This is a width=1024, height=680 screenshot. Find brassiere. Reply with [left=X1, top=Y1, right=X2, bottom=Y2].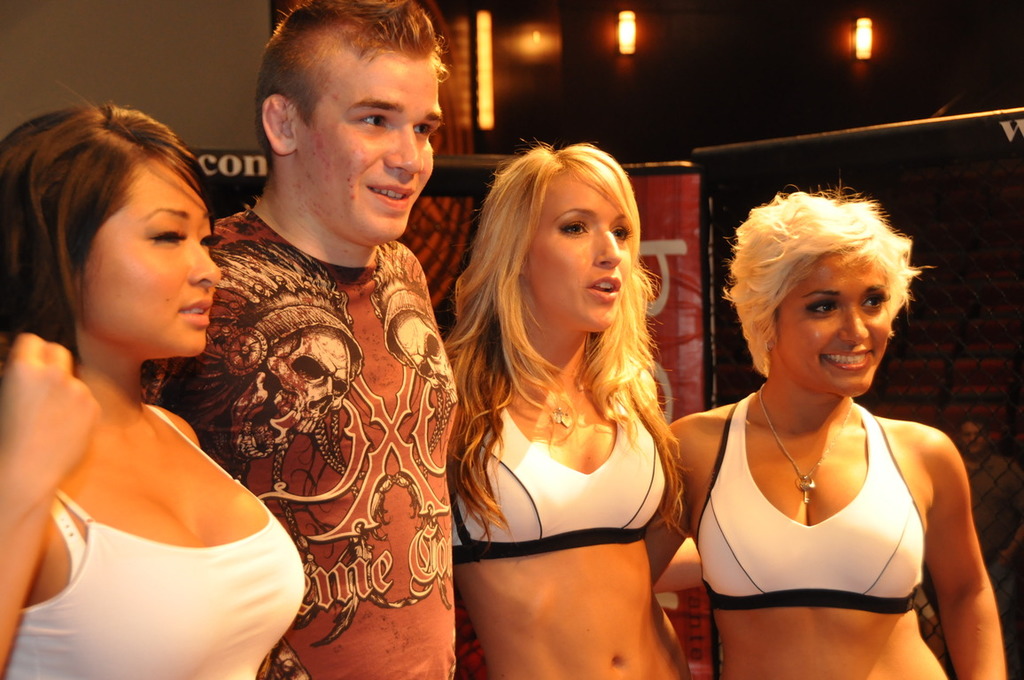
[left=50, top=497, right=90, bottom=589].
